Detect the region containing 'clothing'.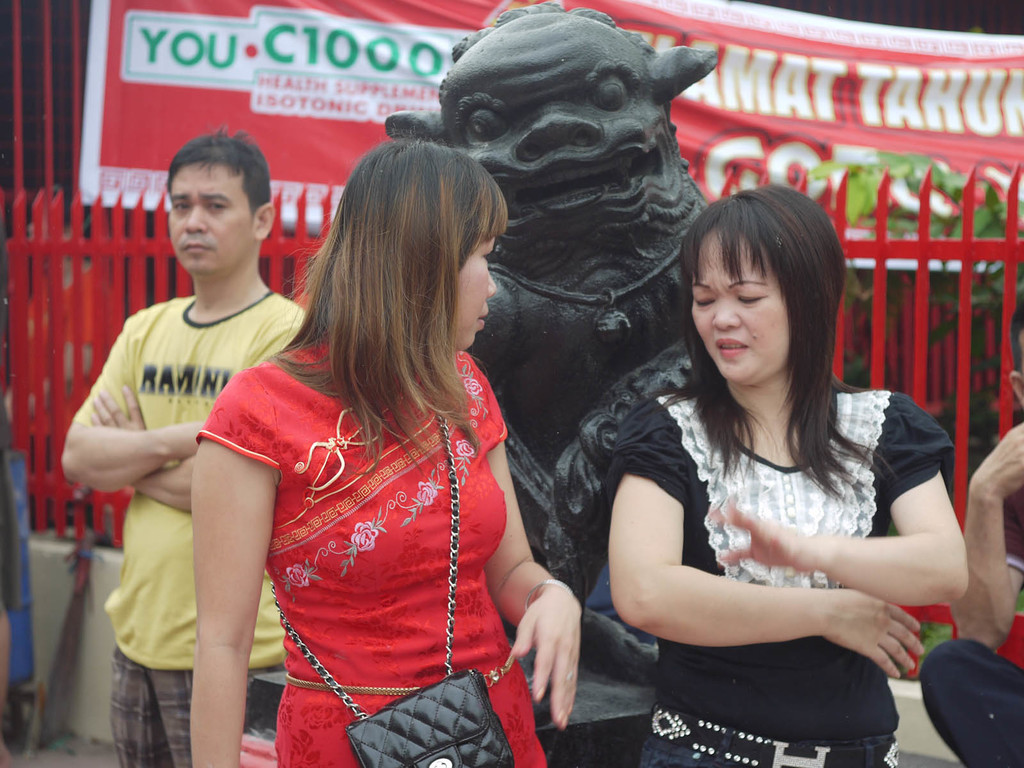
l=72, t=290, r=314, b=767.
